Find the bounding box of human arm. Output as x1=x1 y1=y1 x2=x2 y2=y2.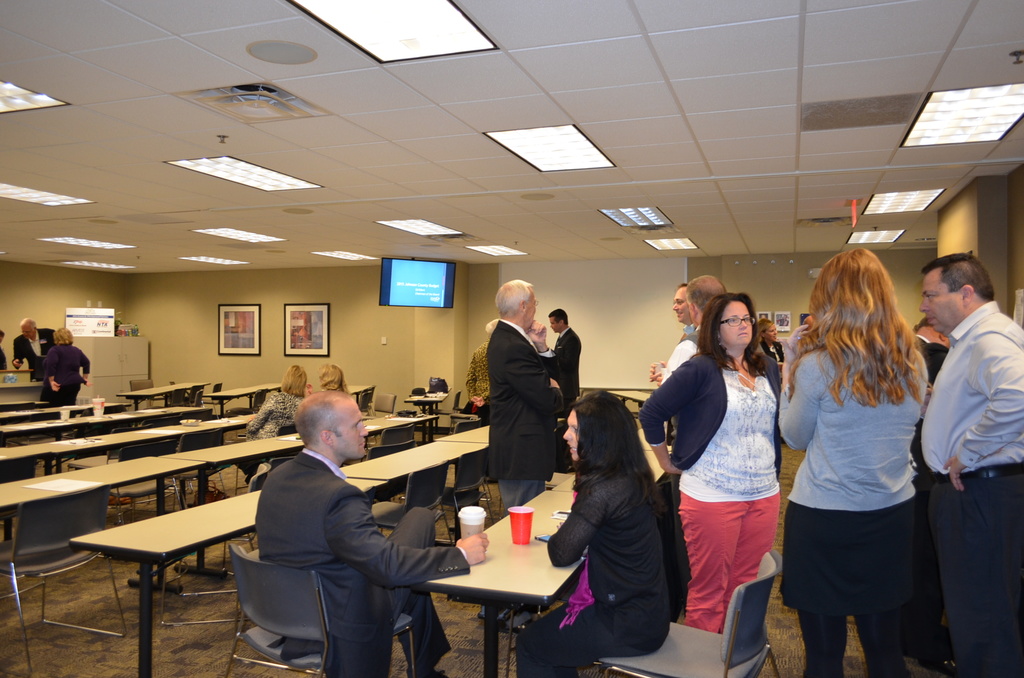
x1=920 y1=340 x2=948 y2=376.
